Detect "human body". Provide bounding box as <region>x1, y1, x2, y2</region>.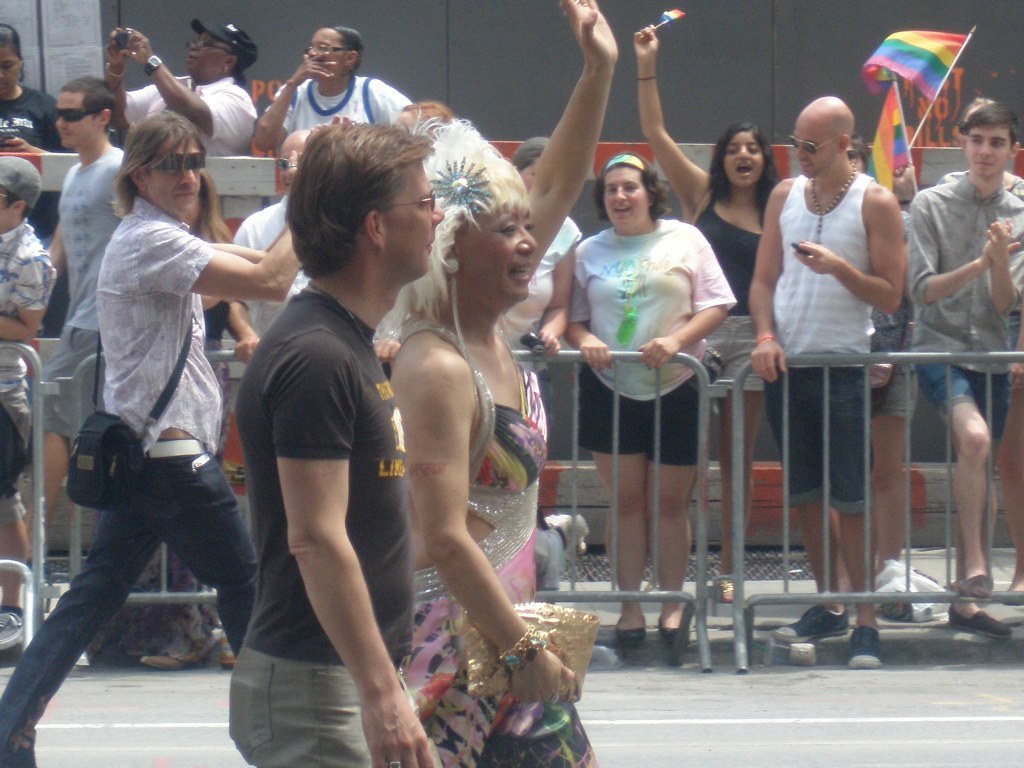
<region>502, 214, 579, 377</region>.
